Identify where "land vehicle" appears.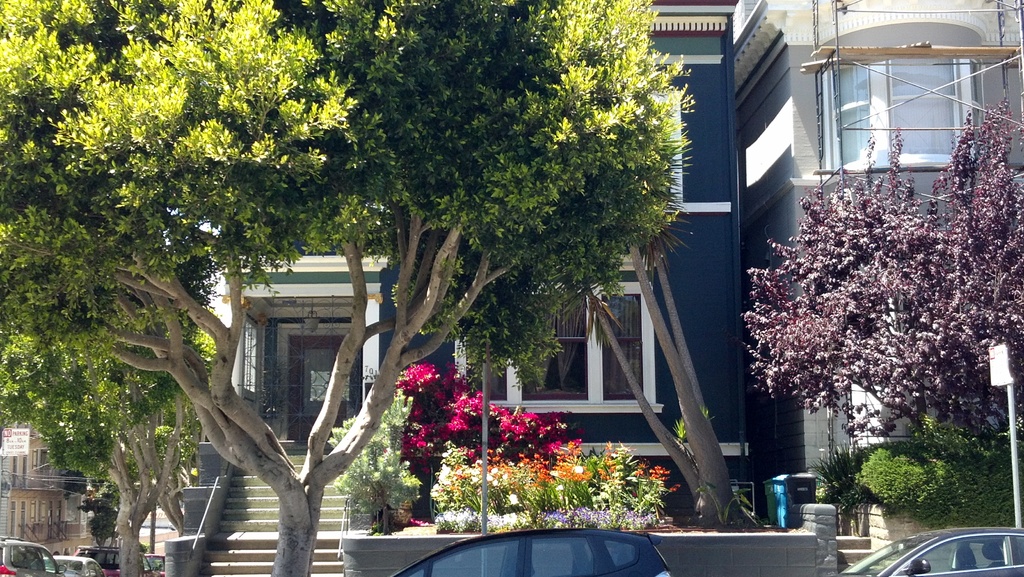
Appears at bbox=[840, 528, 1023, 576].
